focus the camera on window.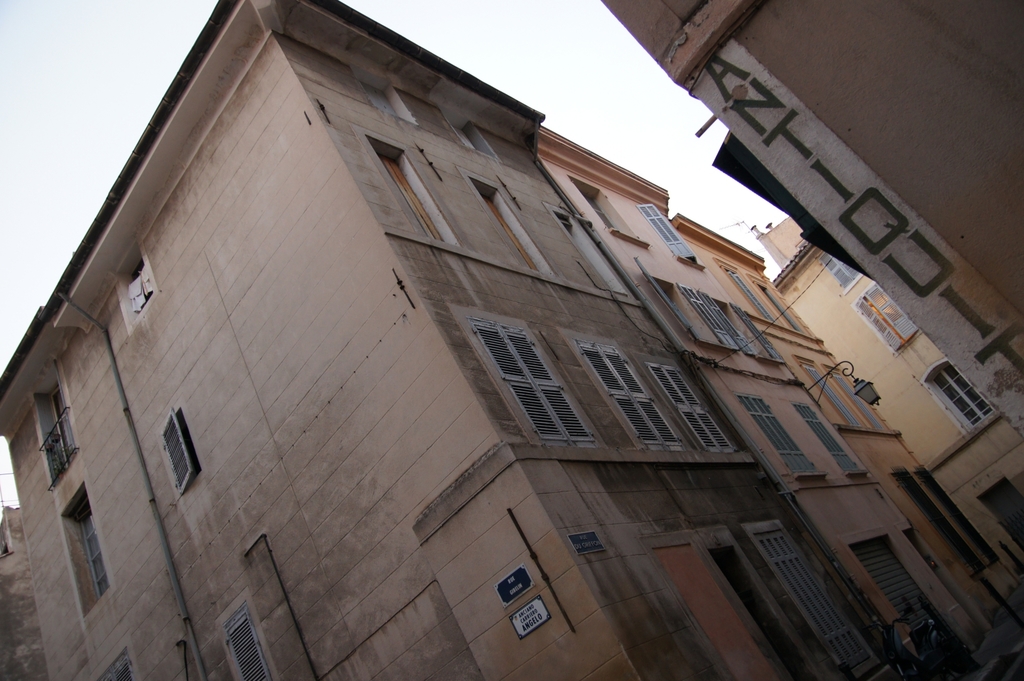
Focus region: 483/330/592/440.
